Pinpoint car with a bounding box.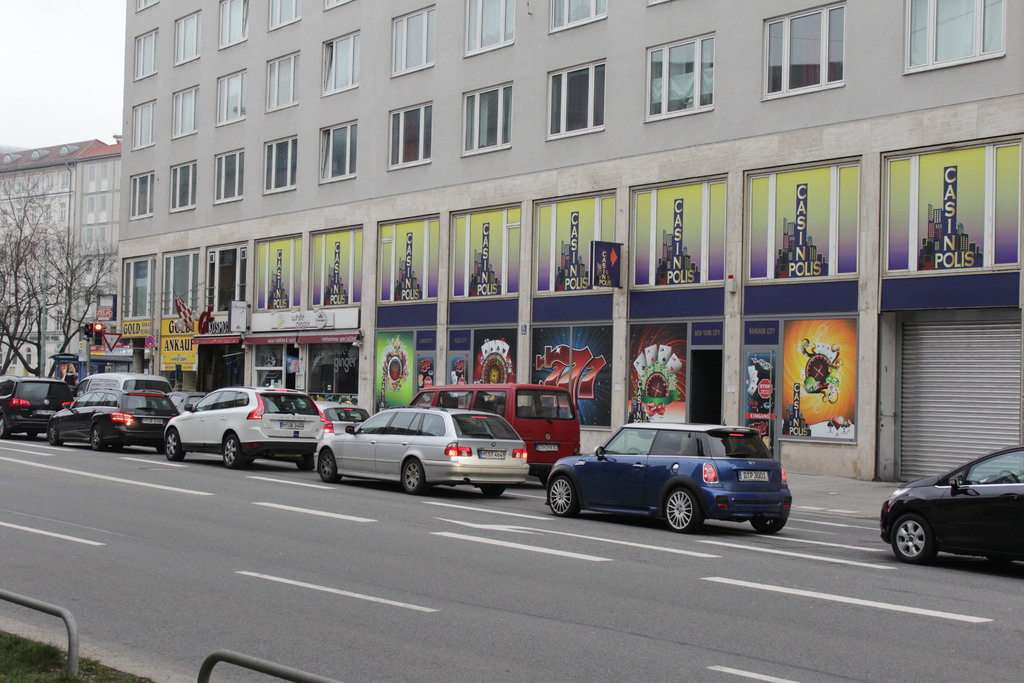
535:420:806:537.
